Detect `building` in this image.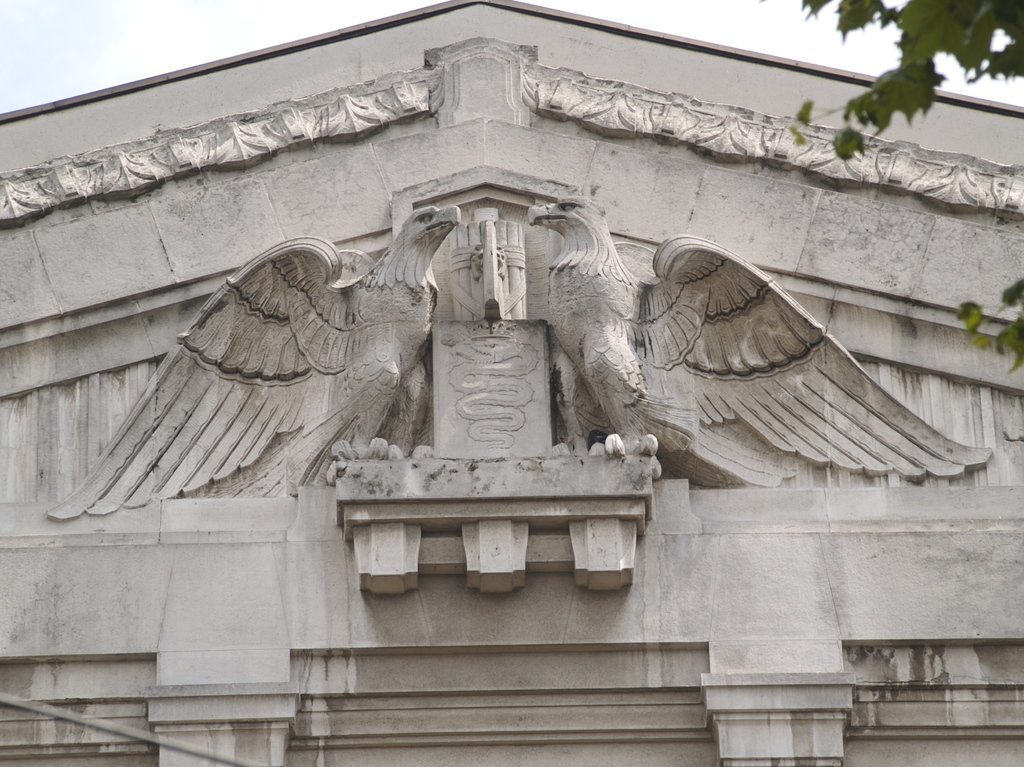
Detection: <box>3,0,1023,766</box>.
